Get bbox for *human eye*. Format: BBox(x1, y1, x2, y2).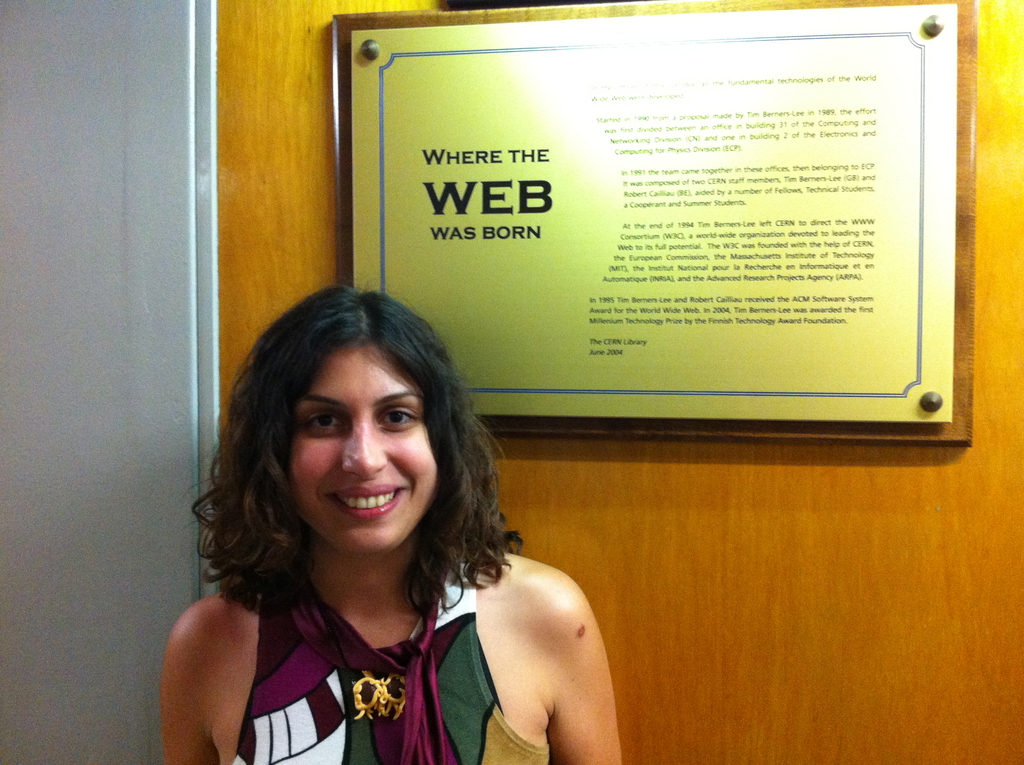
BBox(305, 410, 348, 432).
